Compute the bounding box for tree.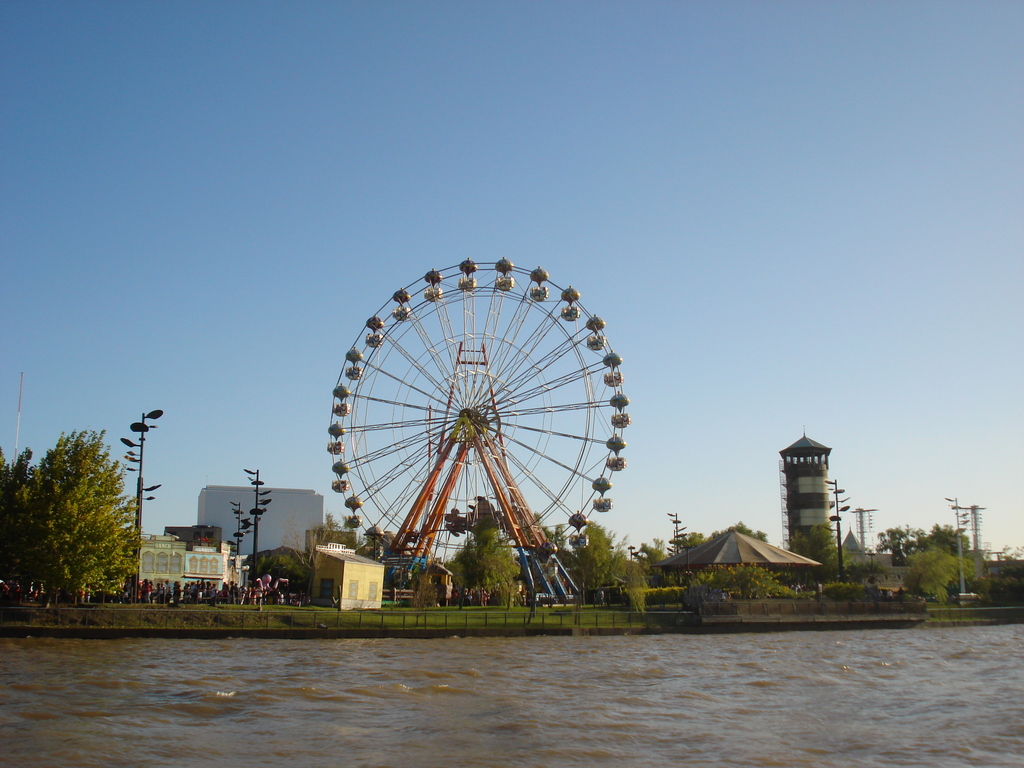
{"x1": 874, "y1": 524, "x2": 970, "y2": 563}.
